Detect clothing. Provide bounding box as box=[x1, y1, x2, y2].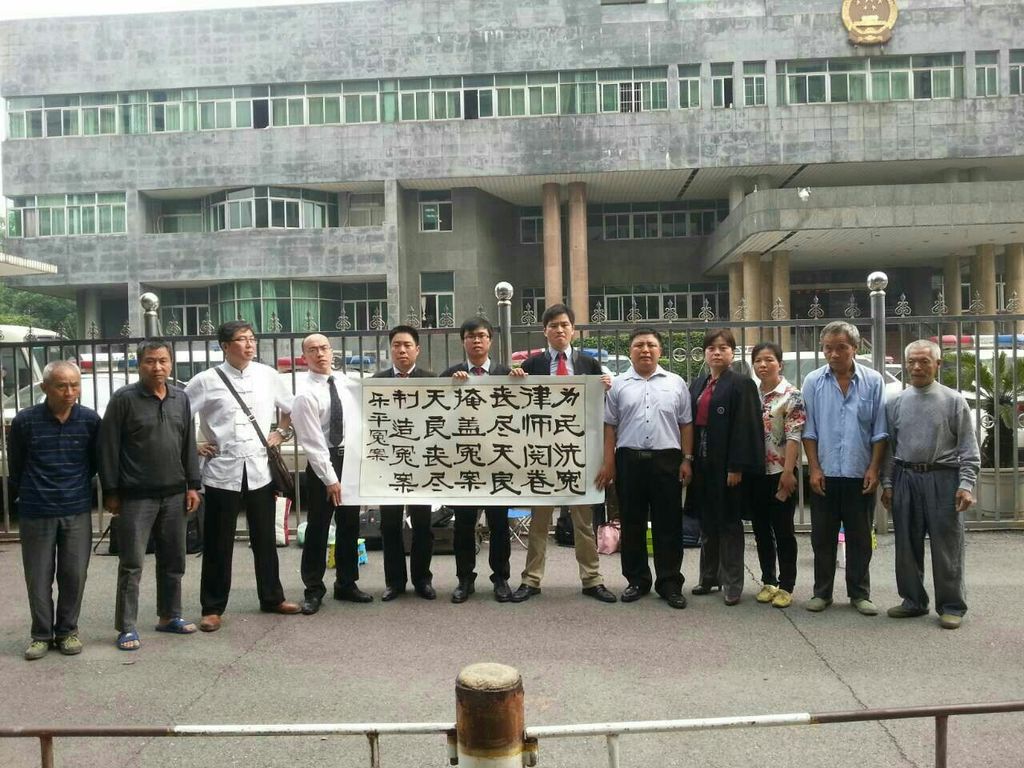
box=[606, 450, 682, 590].
